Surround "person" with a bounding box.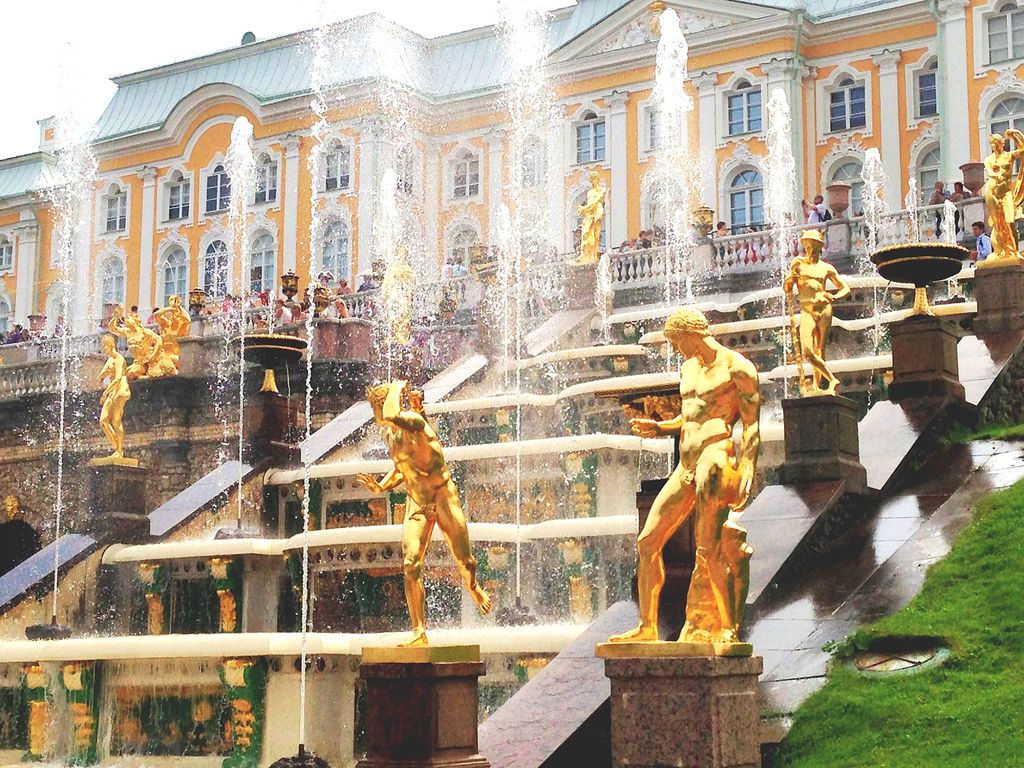
Rect(932, 179, 947, 235).
